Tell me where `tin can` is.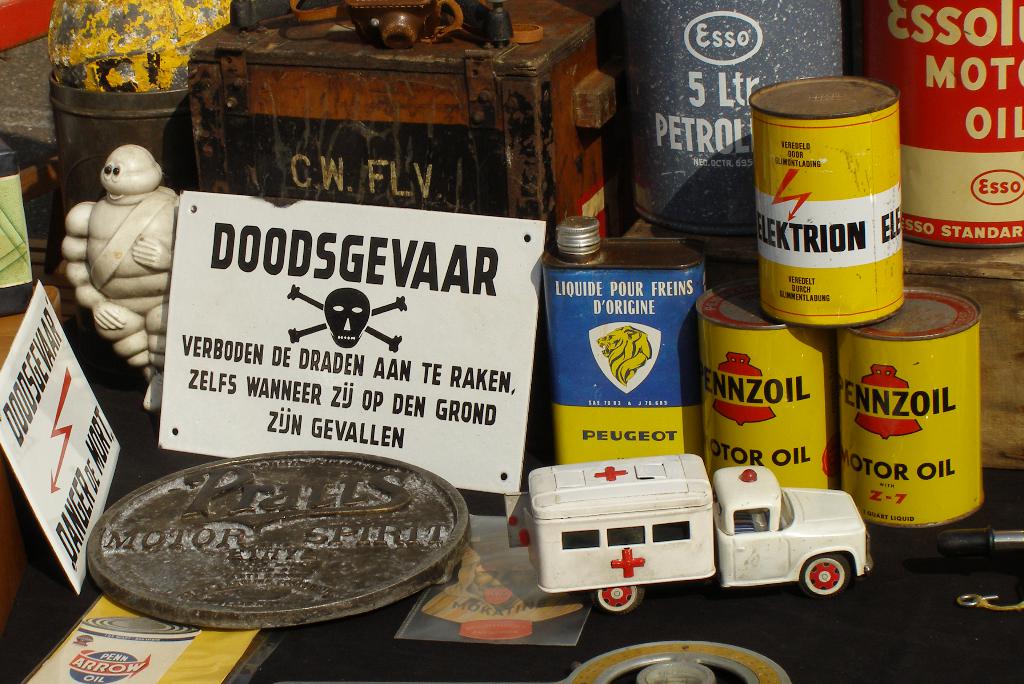
`tin can` is at pyautogui.locateOnScreen(844, 280, 989, 532).
